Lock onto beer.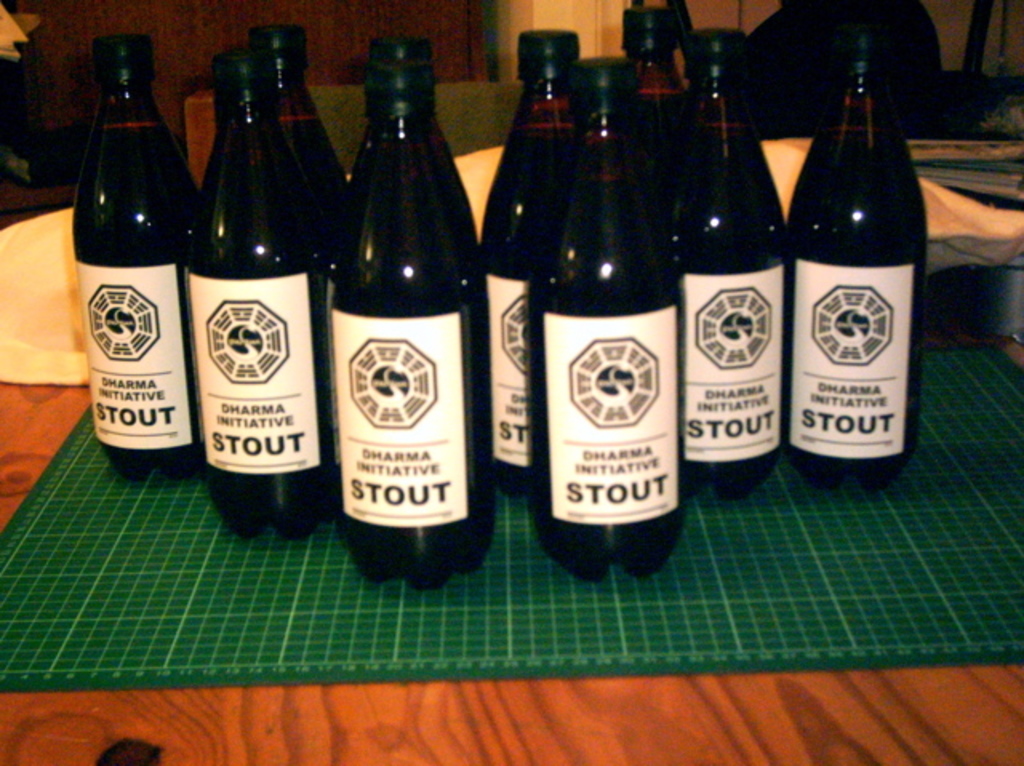
Locked: bbox=[478, 24, 582, 497].
